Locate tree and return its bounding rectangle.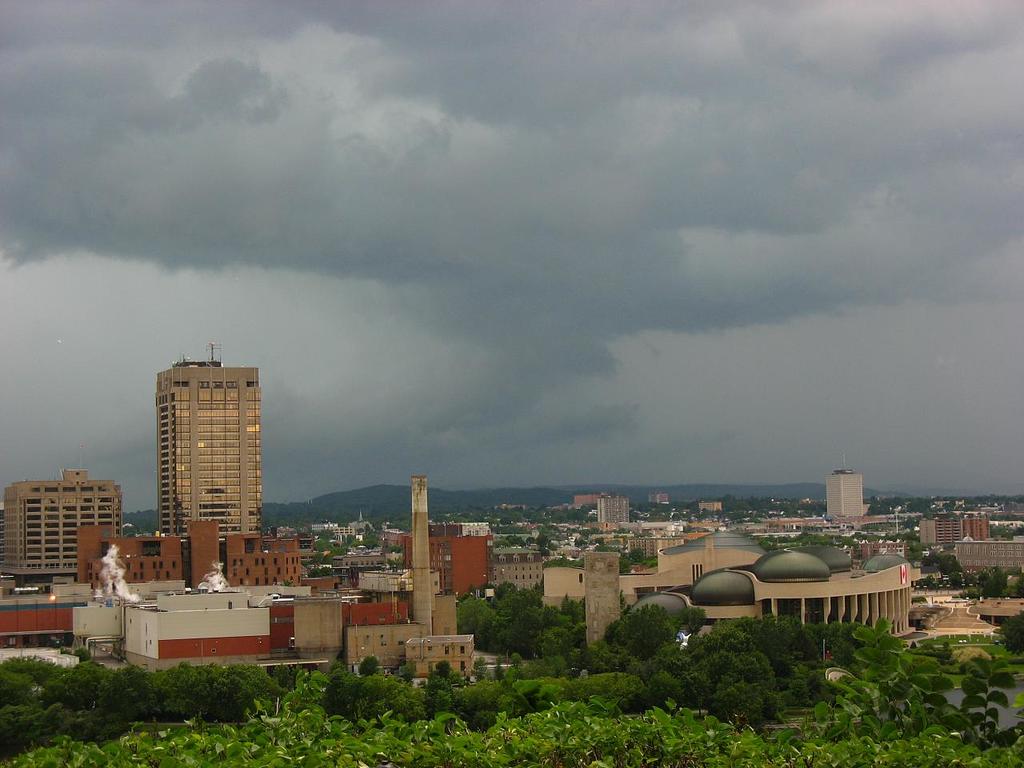
pyautogui.locateOnScreen(0, 702, 43, 767).
